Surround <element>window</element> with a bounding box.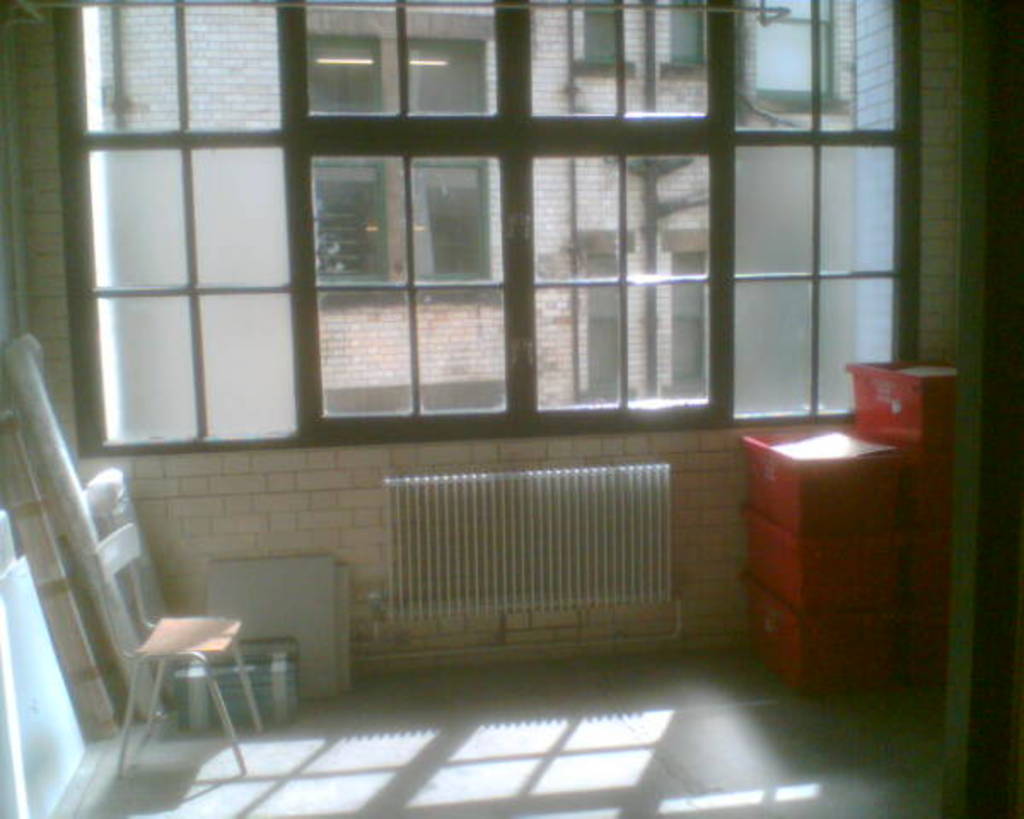
305,3,503,118.
